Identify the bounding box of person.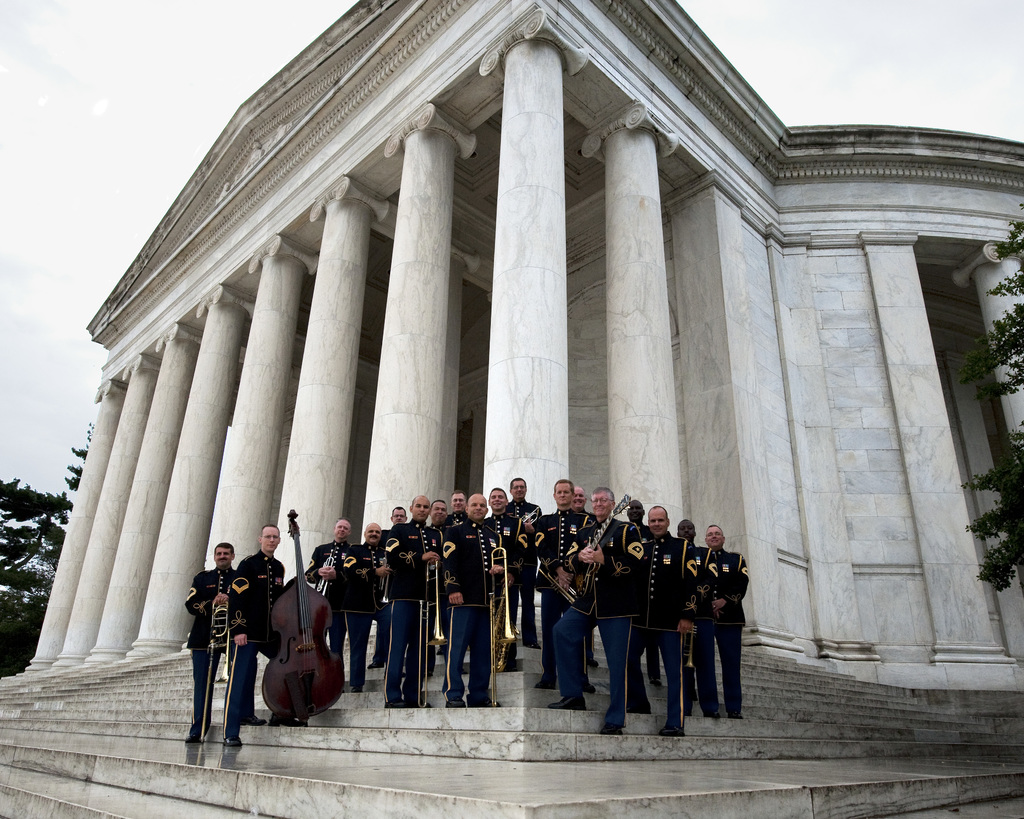
<bbox>385, 496, 444, 707</bbox>.
